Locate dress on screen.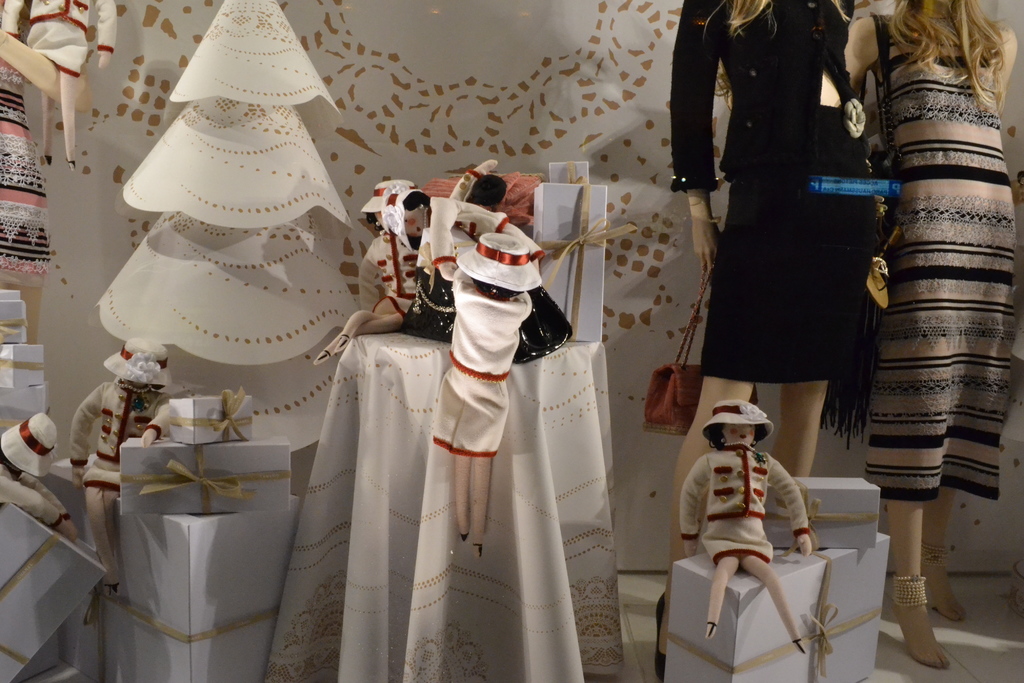
On screen at 865,15,1023,500.
